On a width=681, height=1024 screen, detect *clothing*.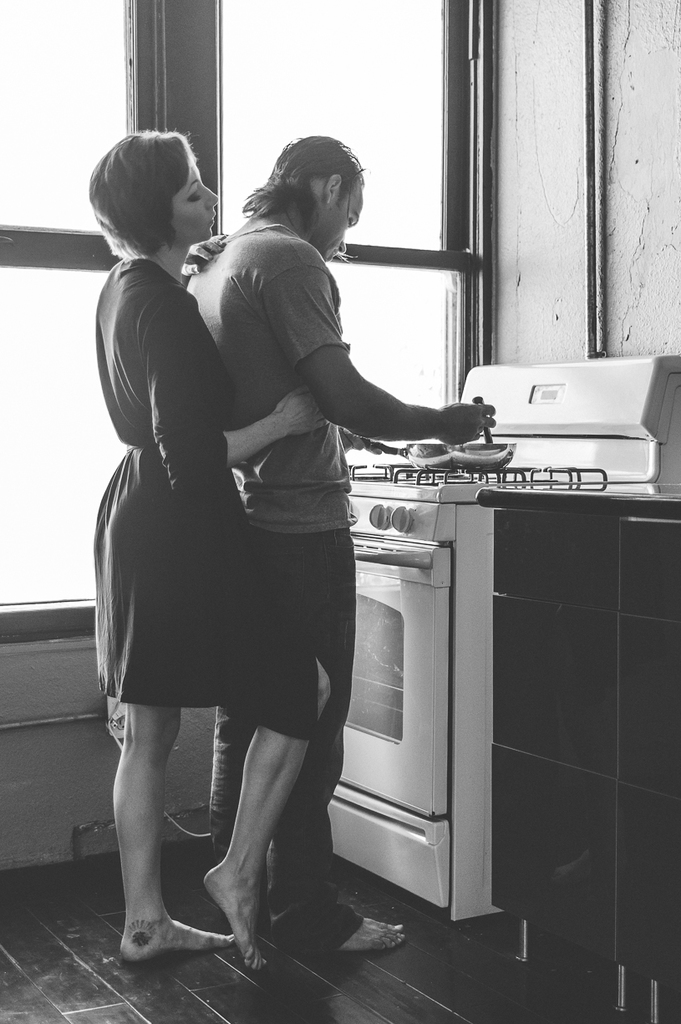
179 223 363 955.
